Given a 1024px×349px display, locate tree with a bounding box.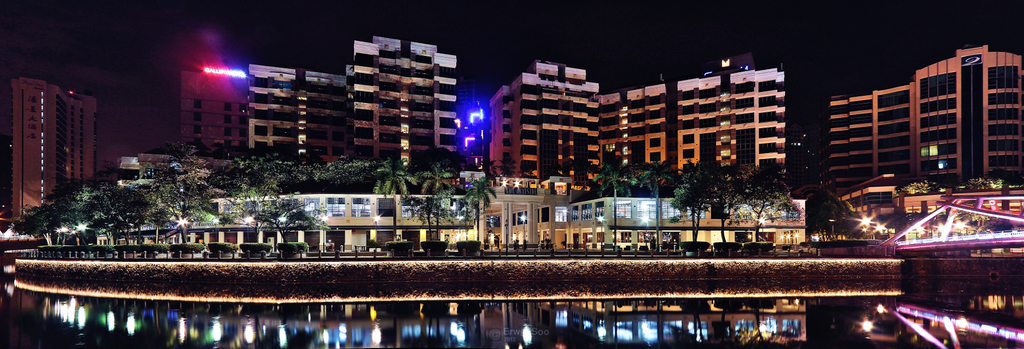
Located: l=678, t=164, r=724, b=245.
